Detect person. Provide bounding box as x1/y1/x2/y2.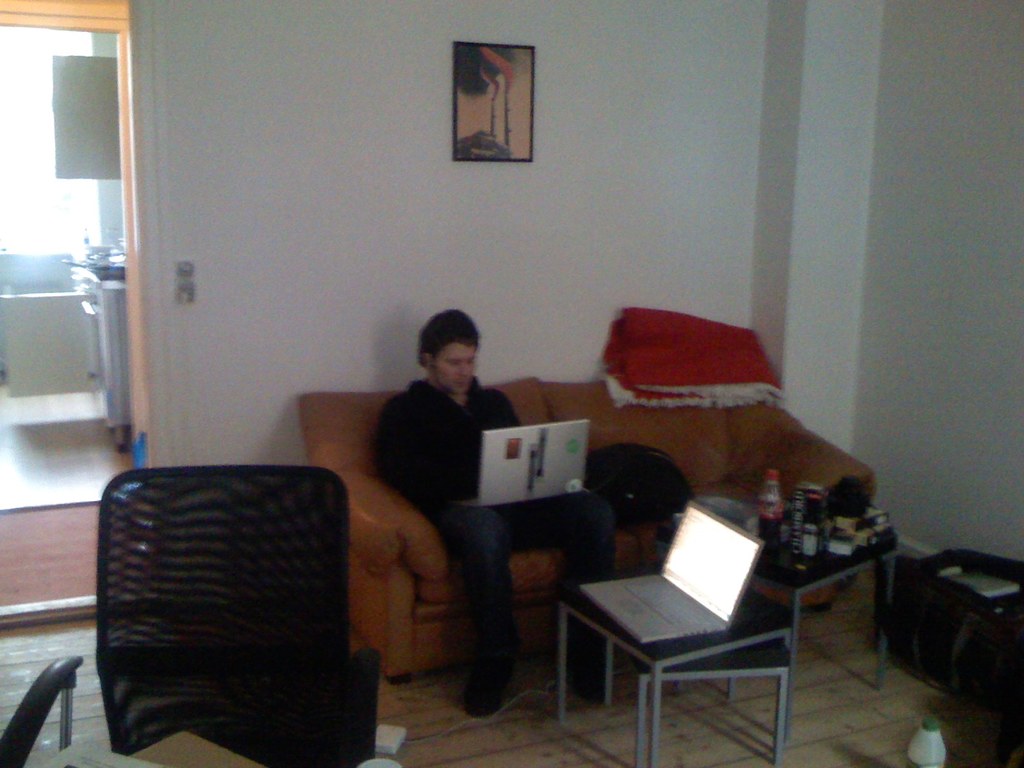
356/296/631/737.
